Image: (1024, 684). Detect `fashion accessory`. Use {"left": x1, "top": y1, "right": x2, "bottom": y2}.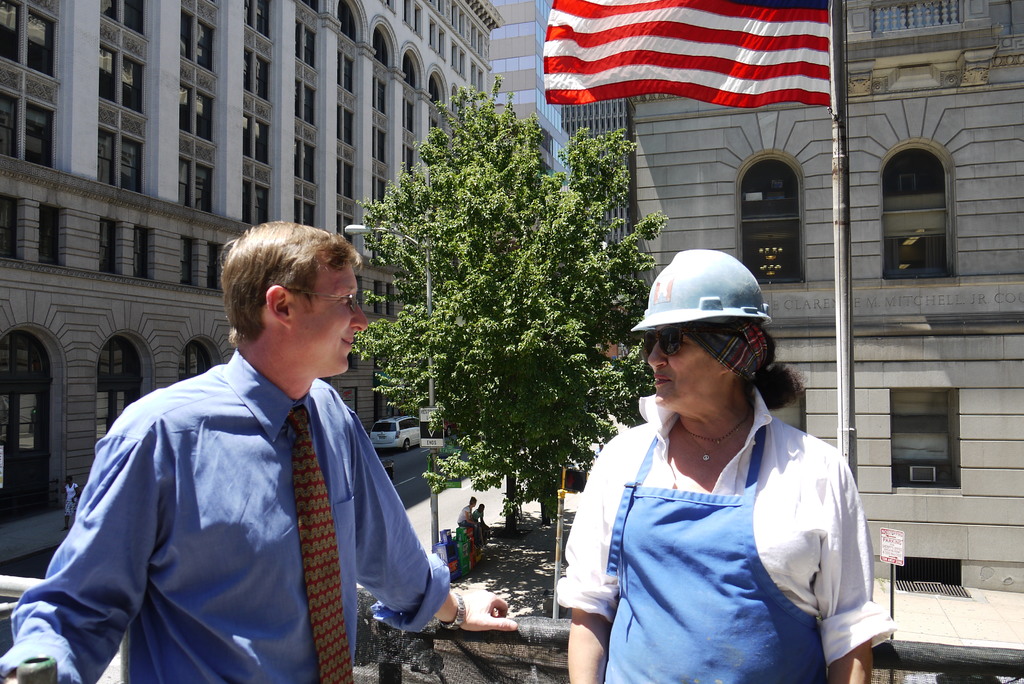
{"left": 643, "top": 323, "right": 749, "bottom": 357}.
